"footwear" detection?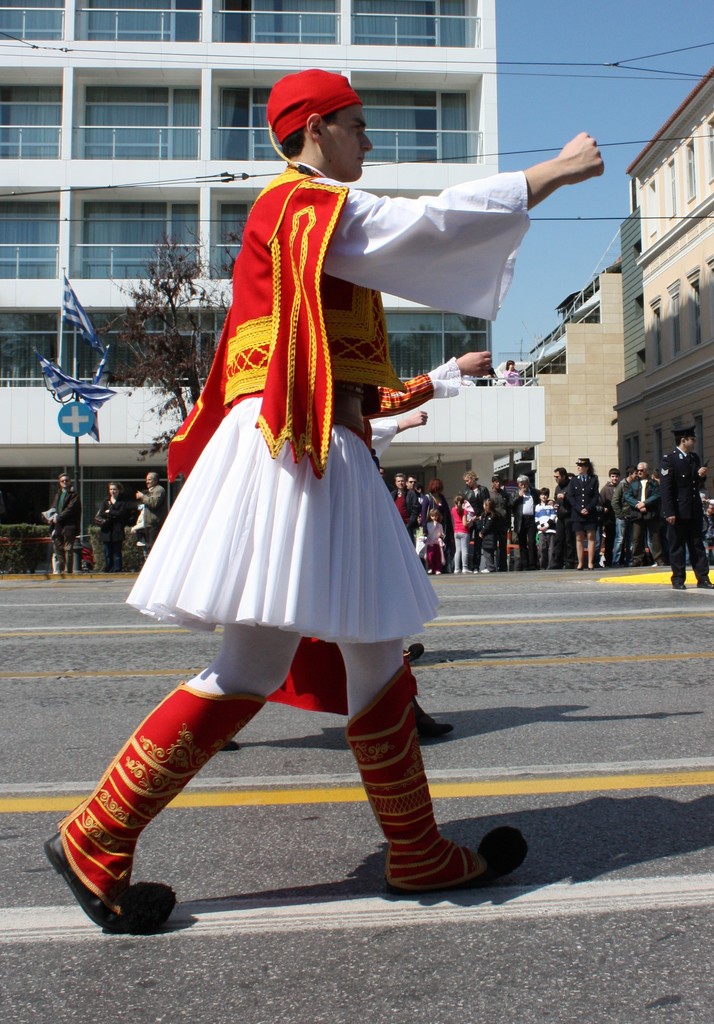
region(464, 569, 473, 572)
